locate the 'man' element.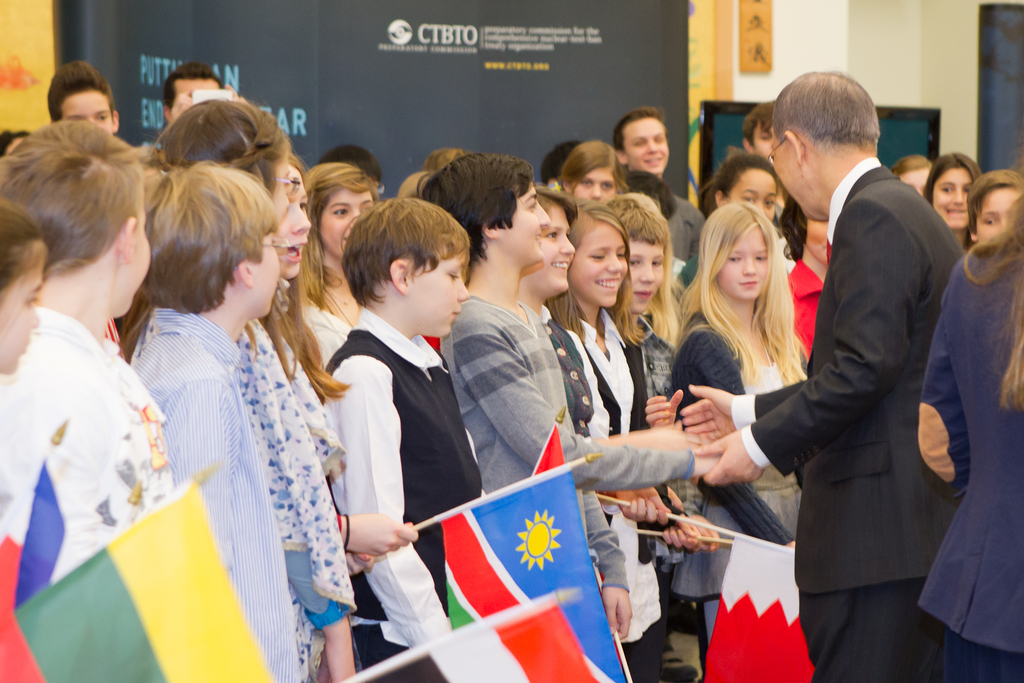
Element bbox: {"left": 123, "top": 181, "right": 309, "bottom": 682}.
